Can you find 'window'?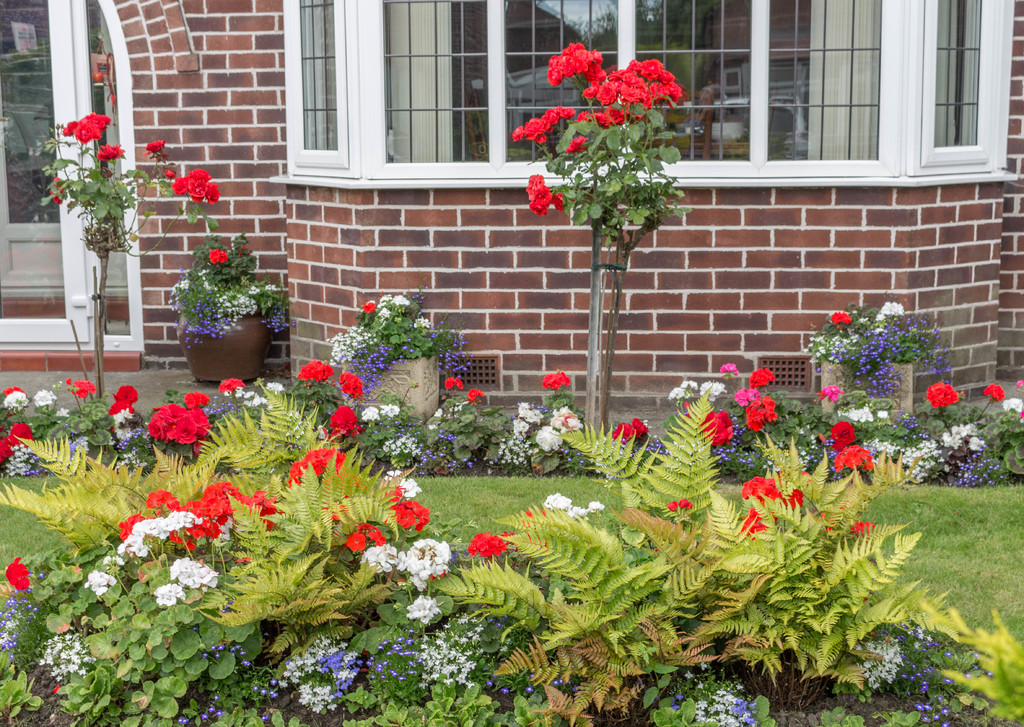
Yes, bounding box: <bbox>925, 0, 991, 149</bbox>.
